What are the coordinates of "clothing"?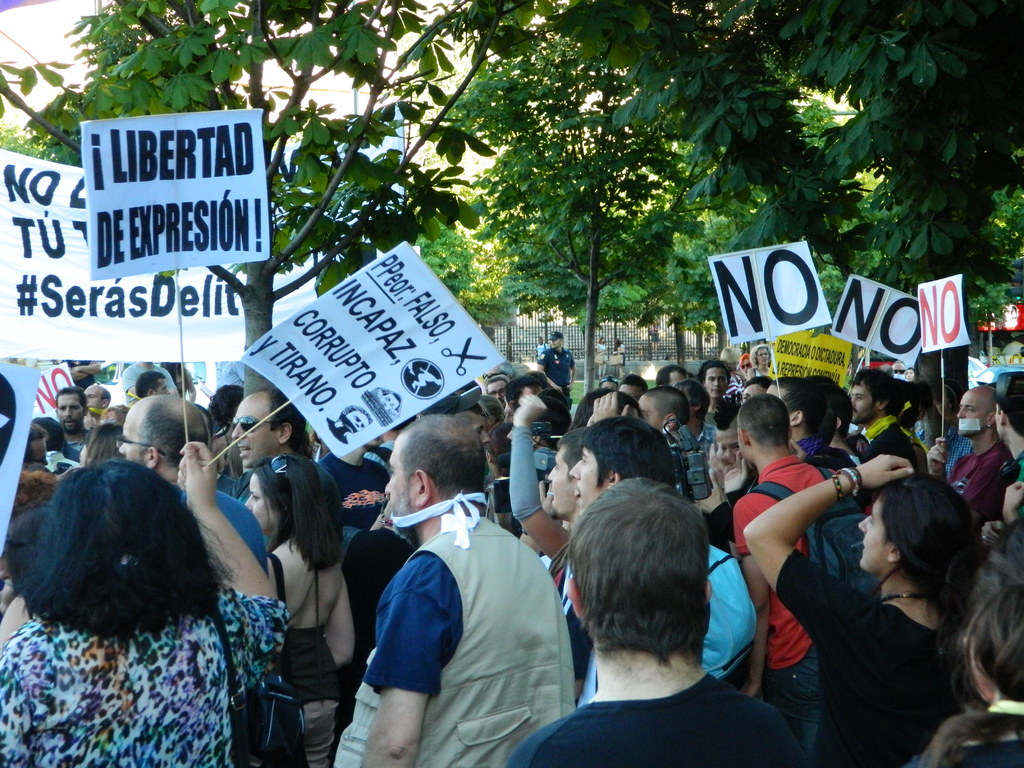
l=339, t=505, r=573, b=767.
